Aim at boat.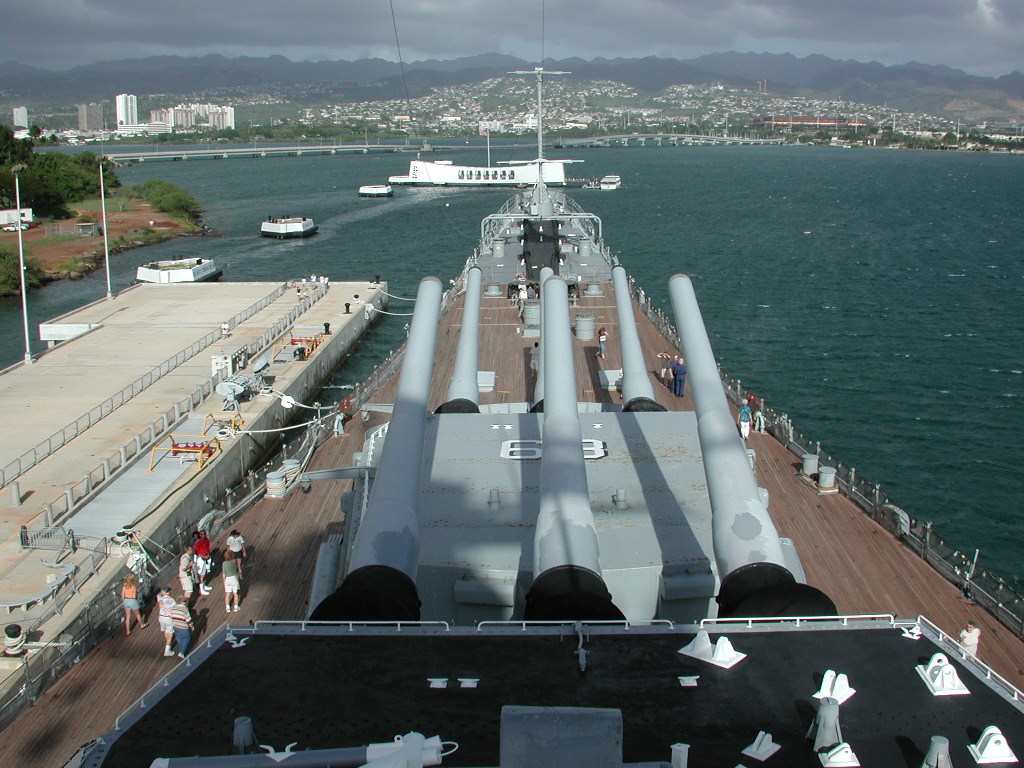
Aimed at locate(593, 174, 627, 193).
